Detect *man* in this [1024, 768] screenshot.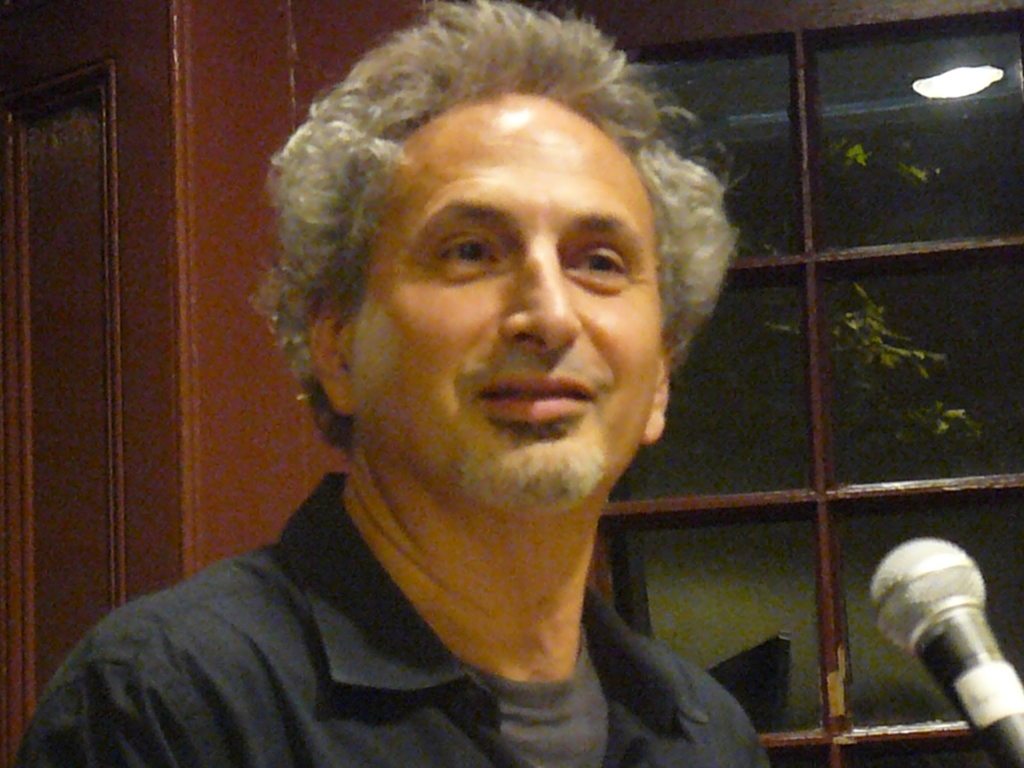
Detection: Rect(17, 0, 767, 767).
